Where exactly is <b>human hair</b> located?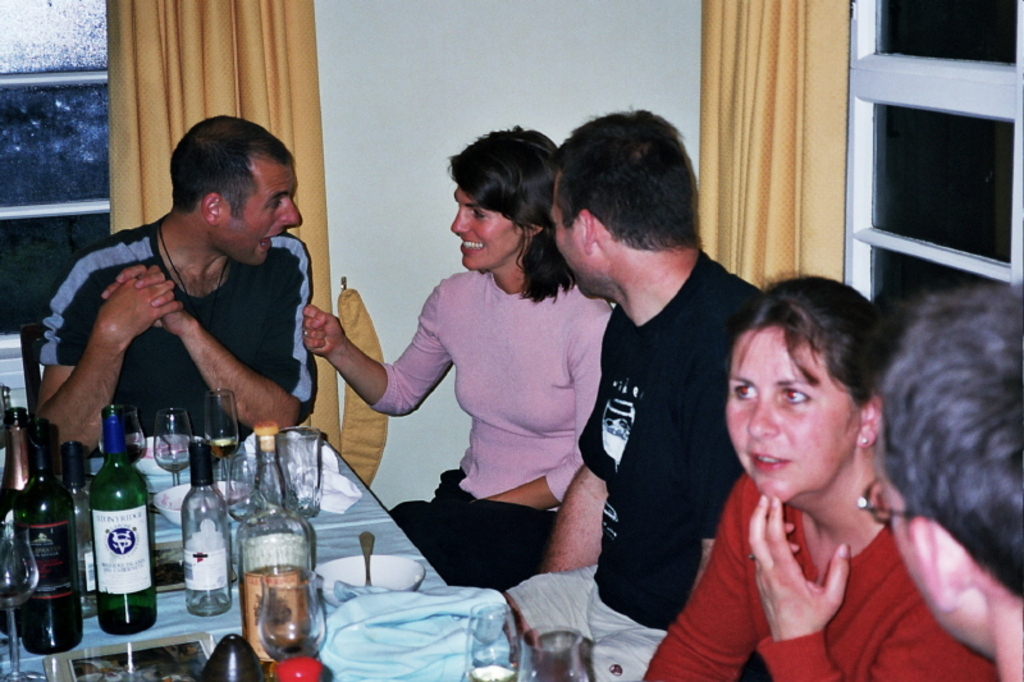
Its bounding box is 550,104,703,242.
